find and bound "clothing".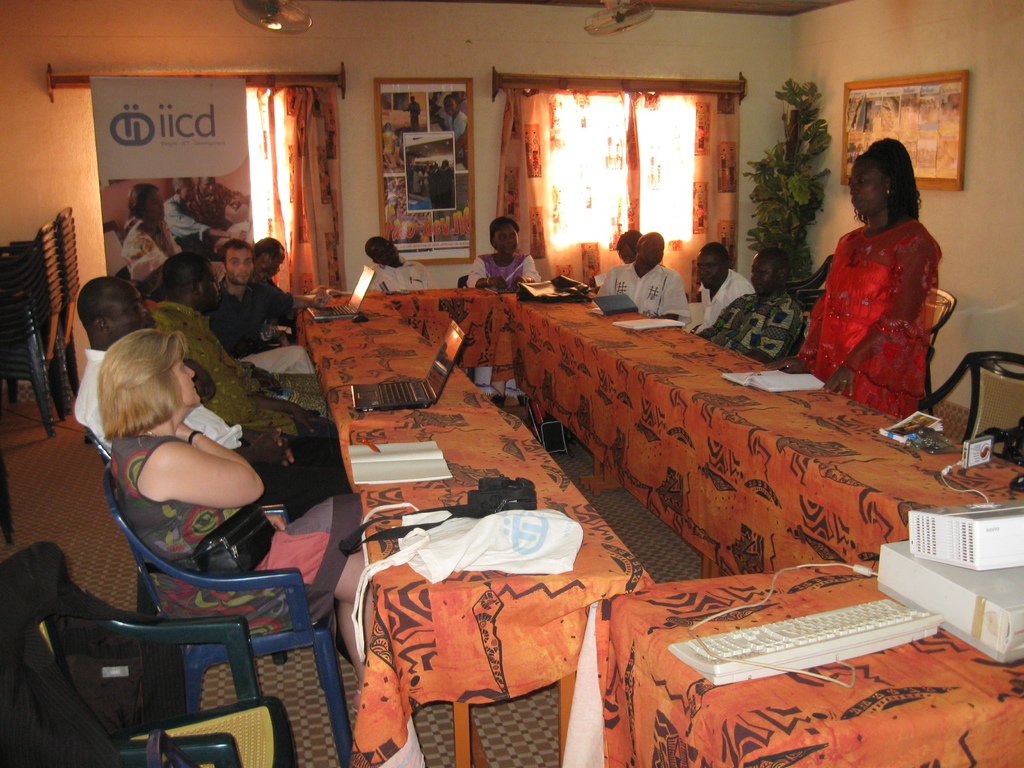
Bound: <box>156,300,333,446</box>.
